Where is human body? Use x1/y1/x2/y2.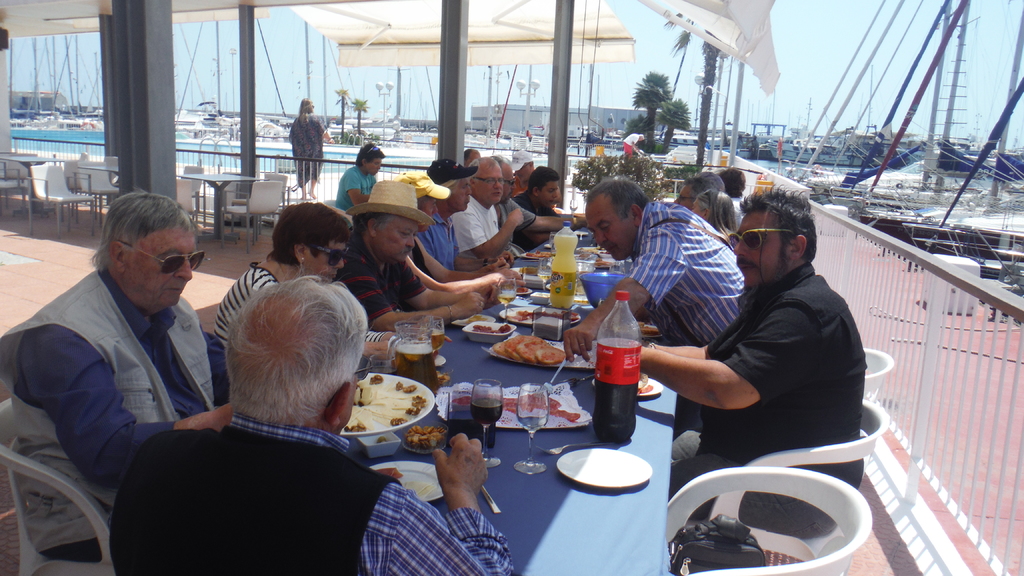
0/260/235/550.
